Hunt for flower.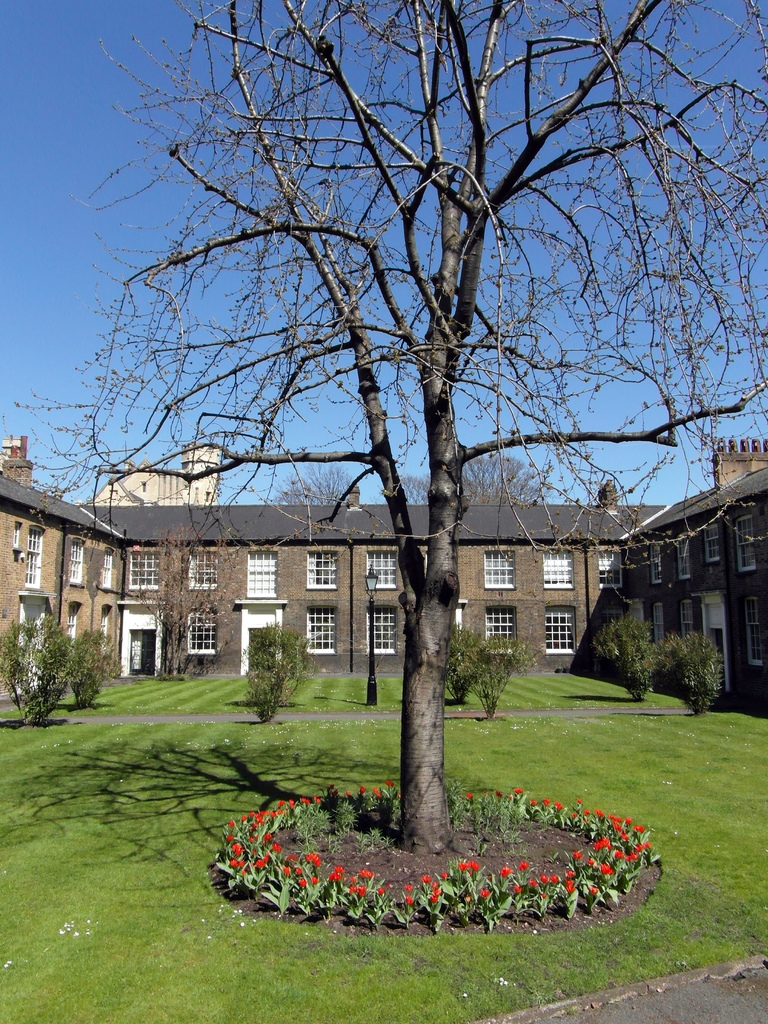
Hunted down at l=255, t=817, r=264, b=824.
